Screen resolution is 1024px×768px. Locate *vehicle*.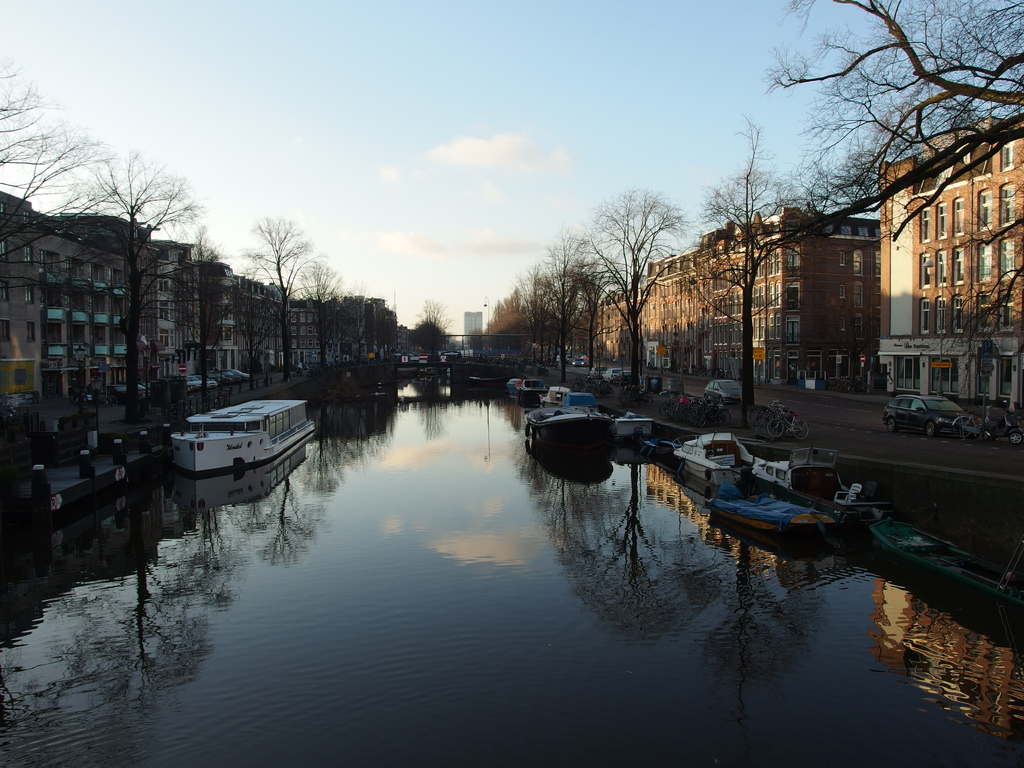
crop(513, 377, 550, 396).
